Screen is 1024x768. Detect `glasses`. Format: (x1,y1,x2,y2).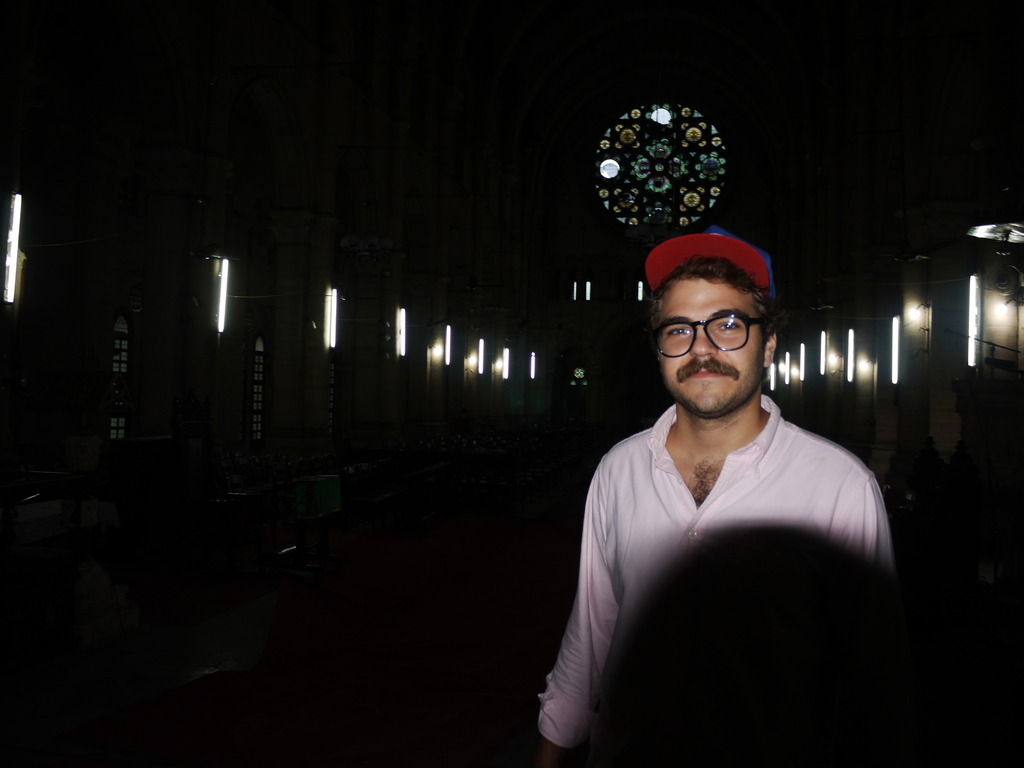
(659,308,781,363).
